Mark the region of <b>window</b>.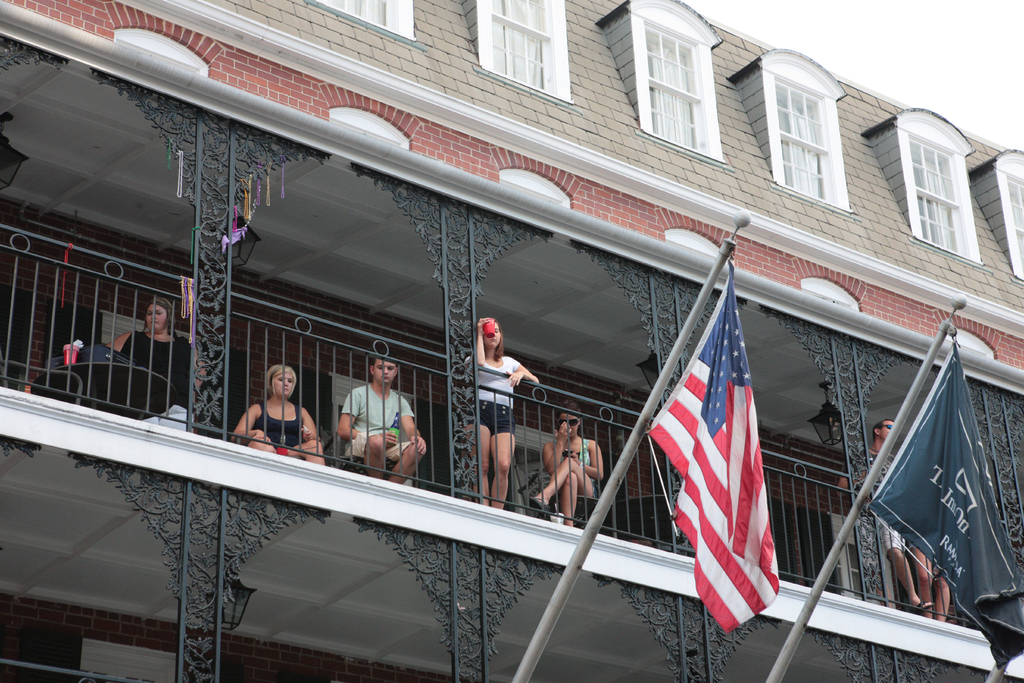
Region: bbox=[476, 0, 567, 108].
